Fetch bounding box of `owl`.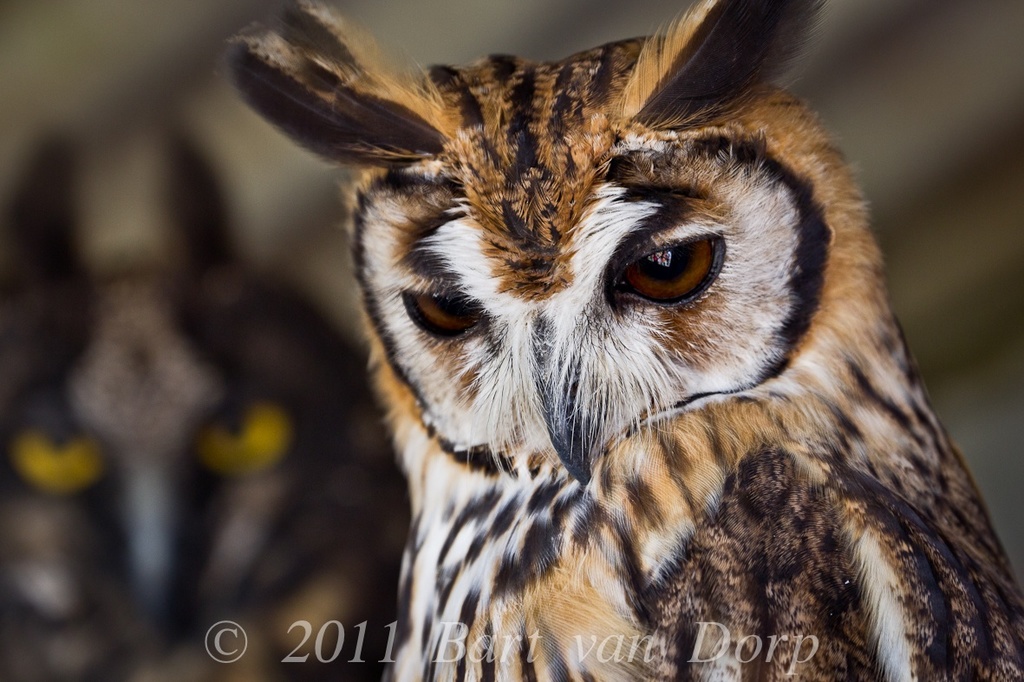
Bbox: (x1=221, y1=0, x2=1023, y2=681).
